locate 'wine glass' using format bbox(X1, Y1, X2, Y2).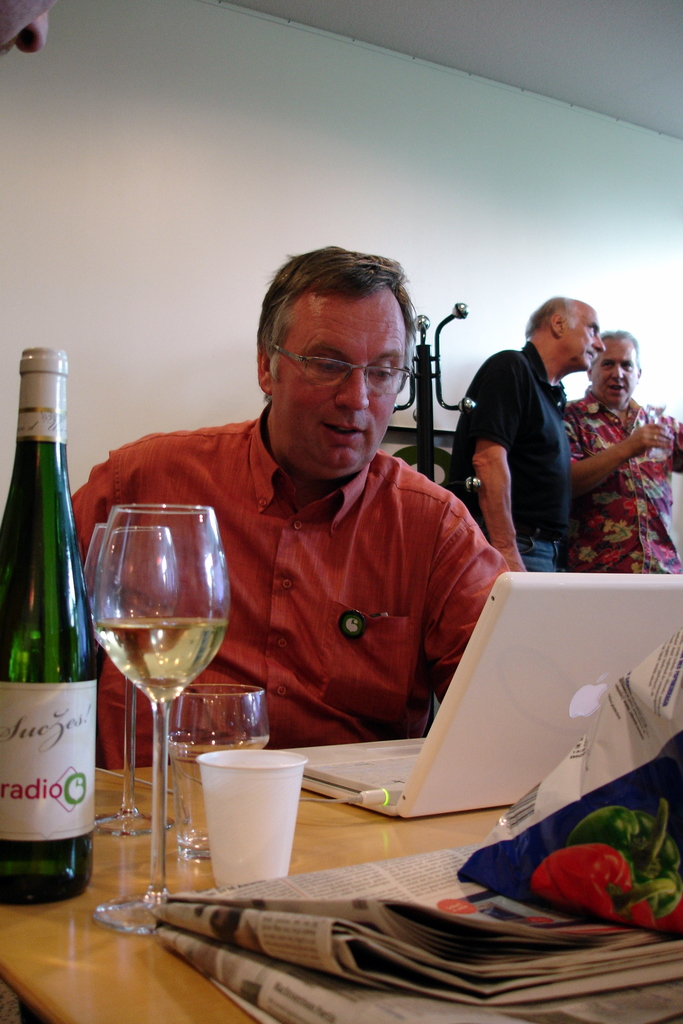
bbox(94, 499, 224, 931).
